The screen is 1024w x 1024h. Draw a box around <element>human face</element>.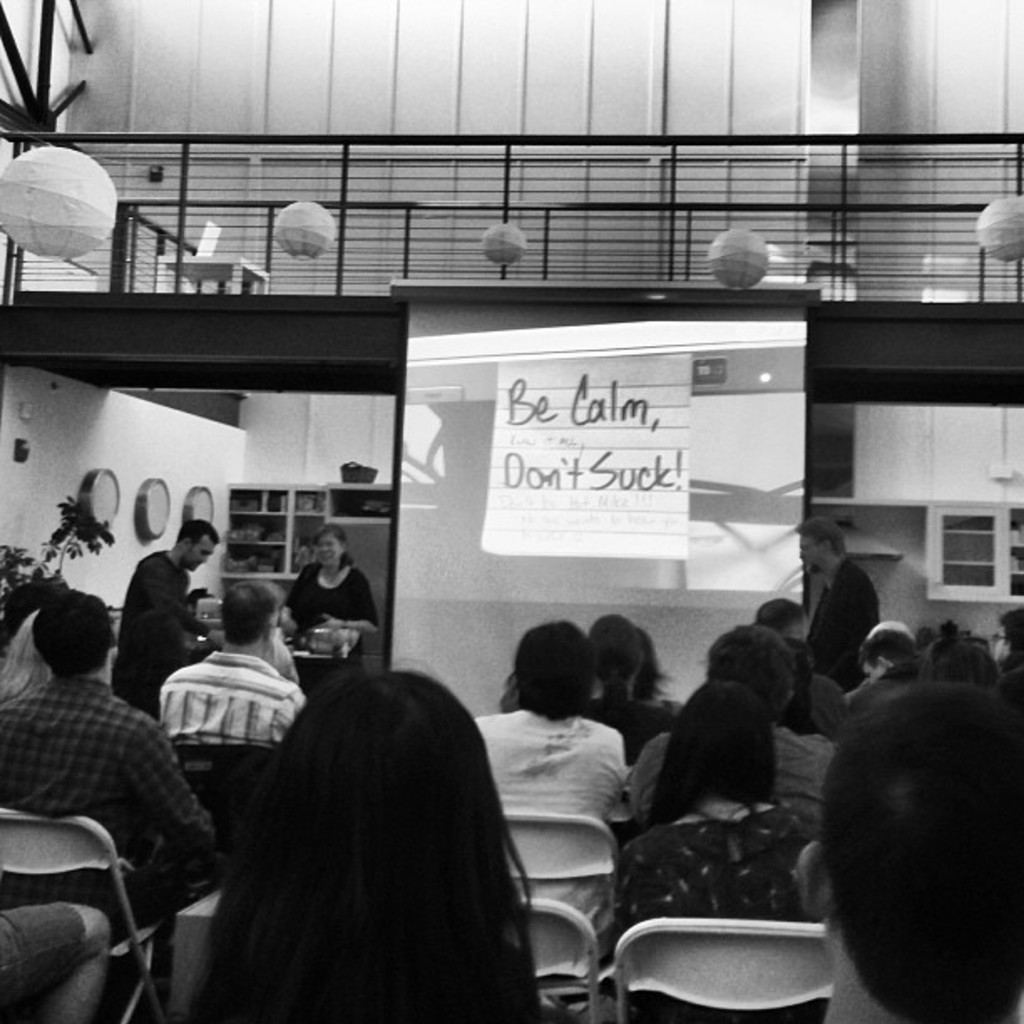
{"x1": 318, "y1": 530, "x2": 341, "y2": 564}.
